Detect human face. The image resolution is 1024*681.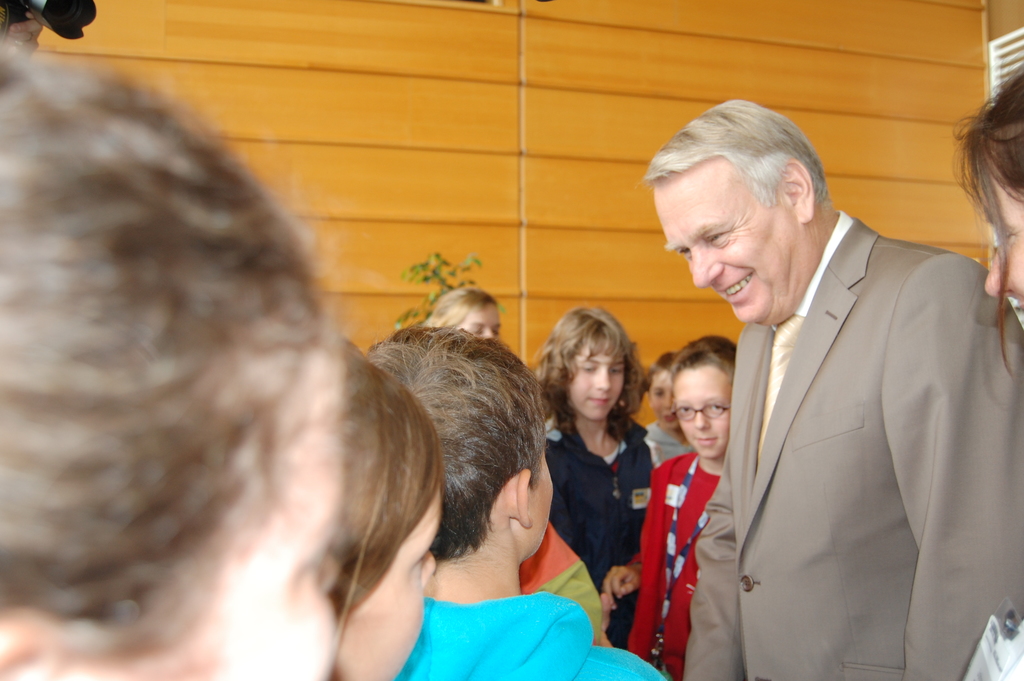
pyautogui.locateOnScreen(978, 160, 1023, 321).
